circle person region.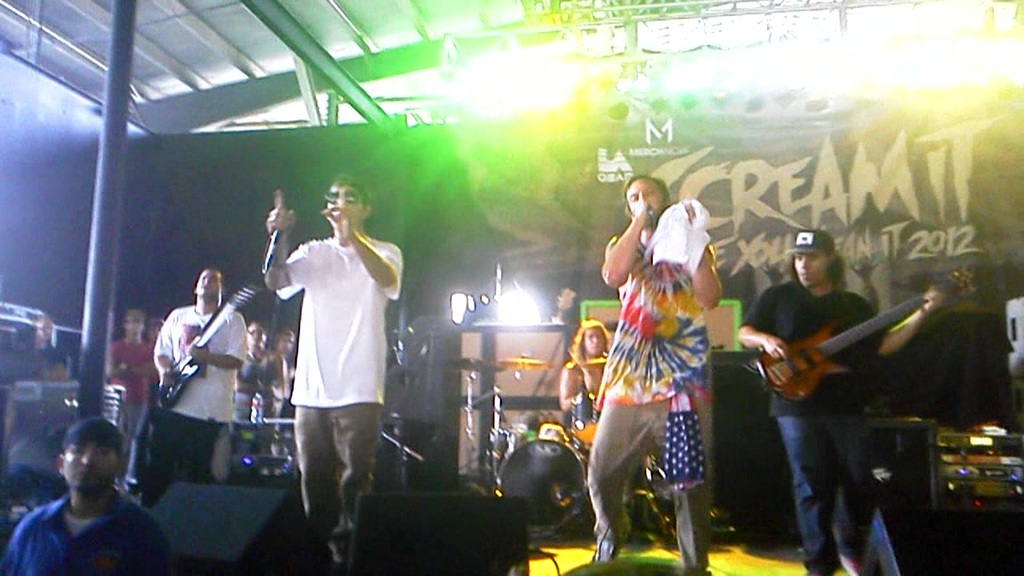
Region: {"left": 106, "top": 308, "right": 154, "bottom": 471}.
